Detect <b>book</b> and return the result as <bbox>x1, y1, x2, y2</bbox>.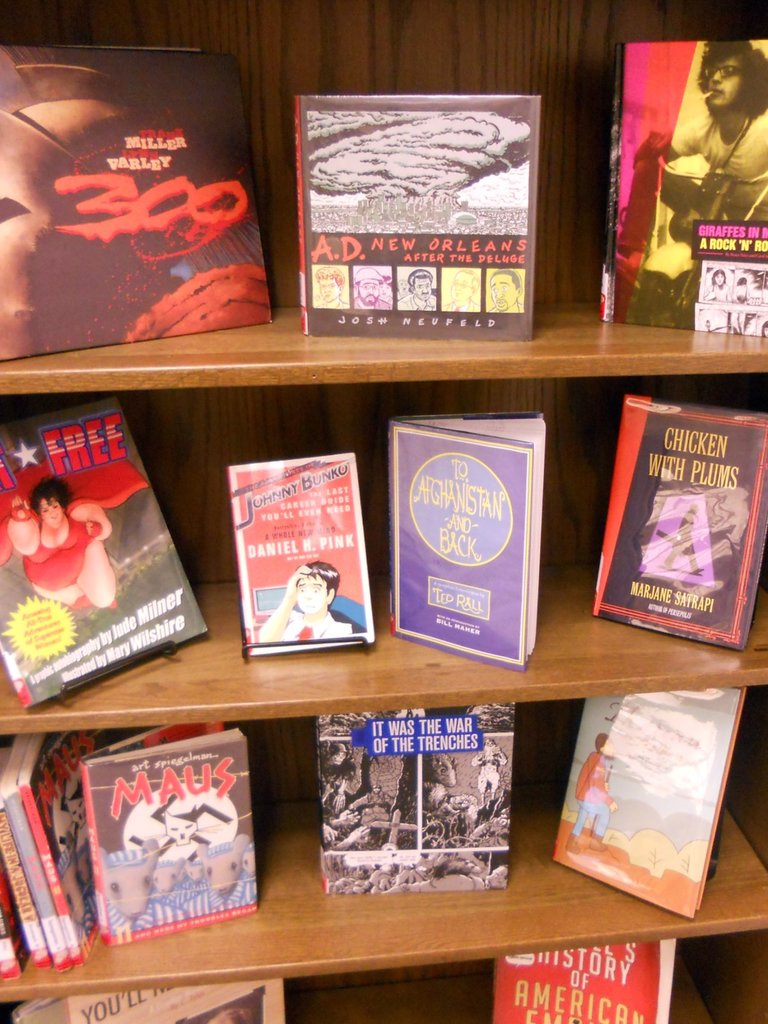
<bbox>314, 704, 508, 898</bbox>.
